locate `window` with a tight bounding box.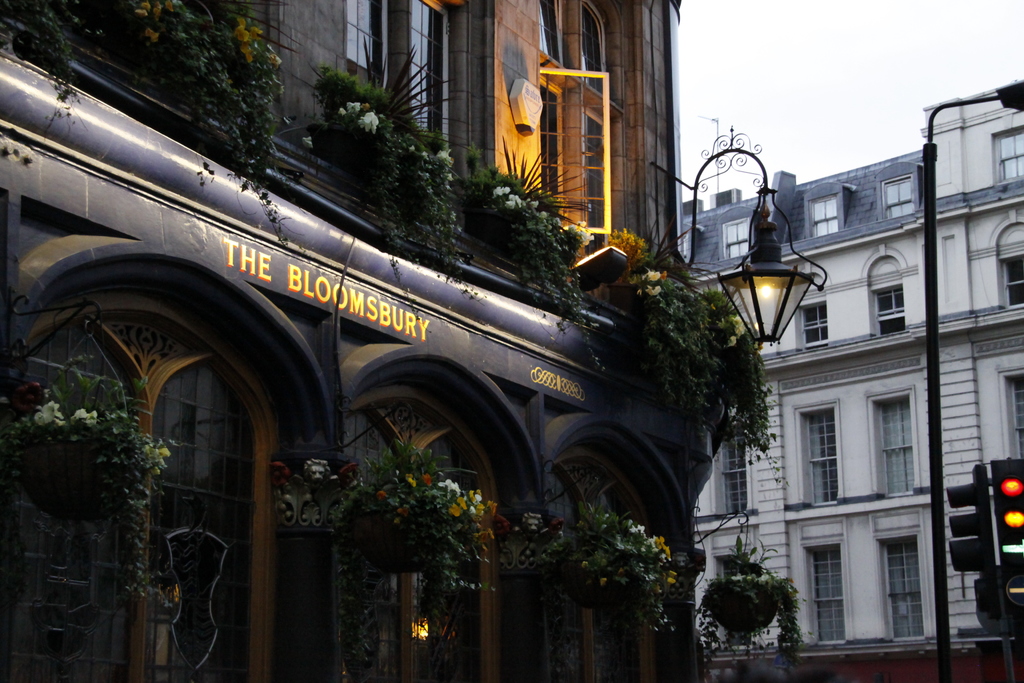
detection(544, 459, 662, 682).
